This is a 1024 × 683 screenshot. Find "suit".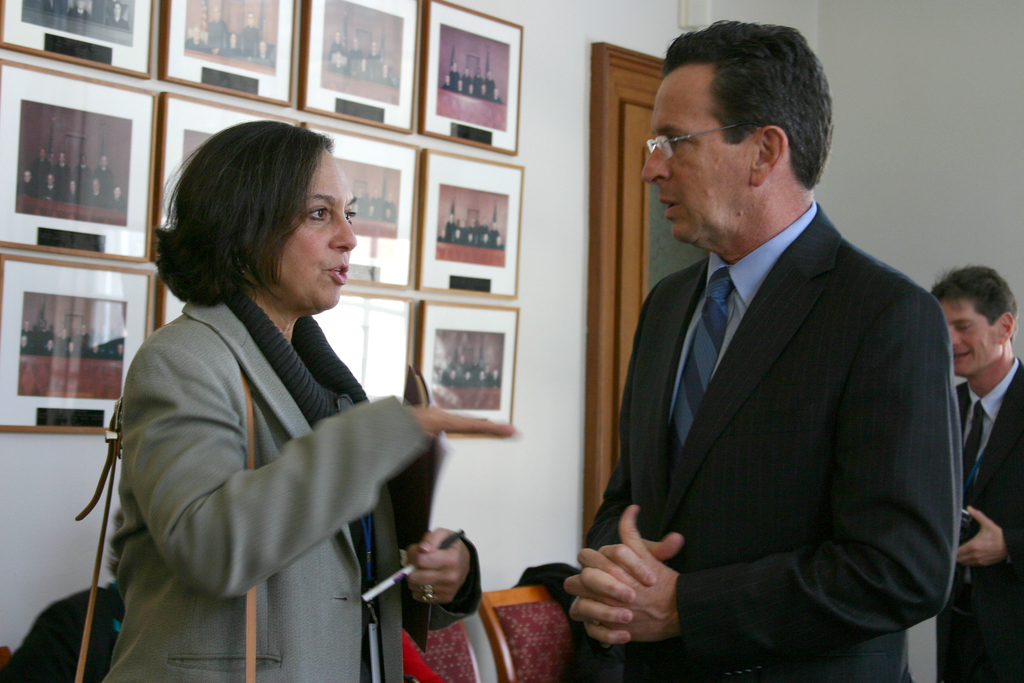
Bounding box: box=[934, 356, 1023, 682].
